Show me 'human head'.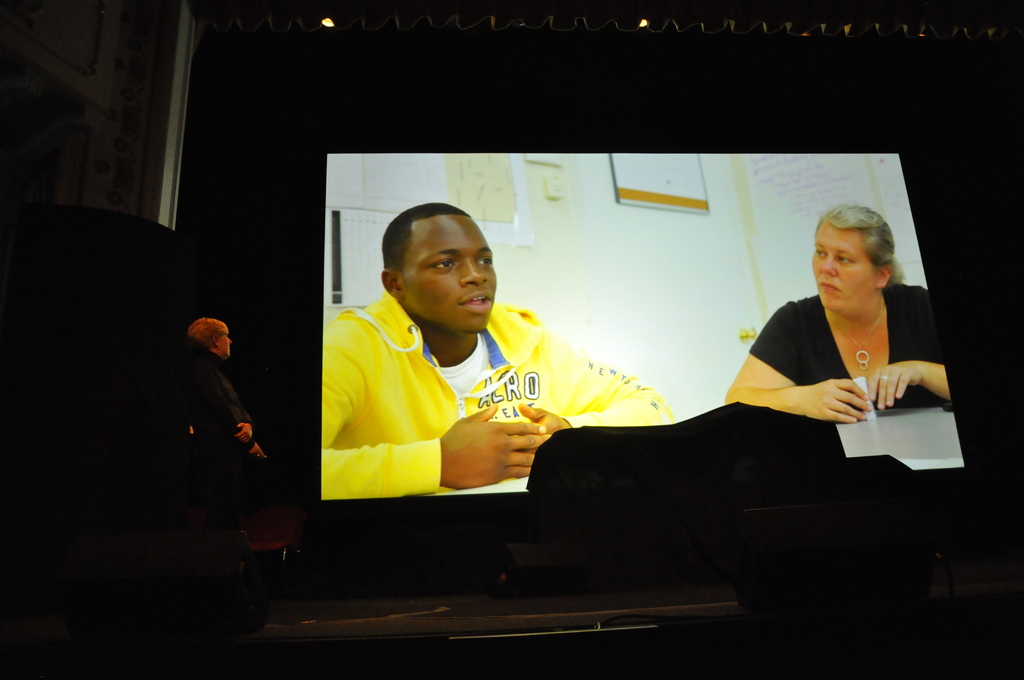
'human head' is here: pyautogui.locateOnScreen(374, 192, 506, 333).
